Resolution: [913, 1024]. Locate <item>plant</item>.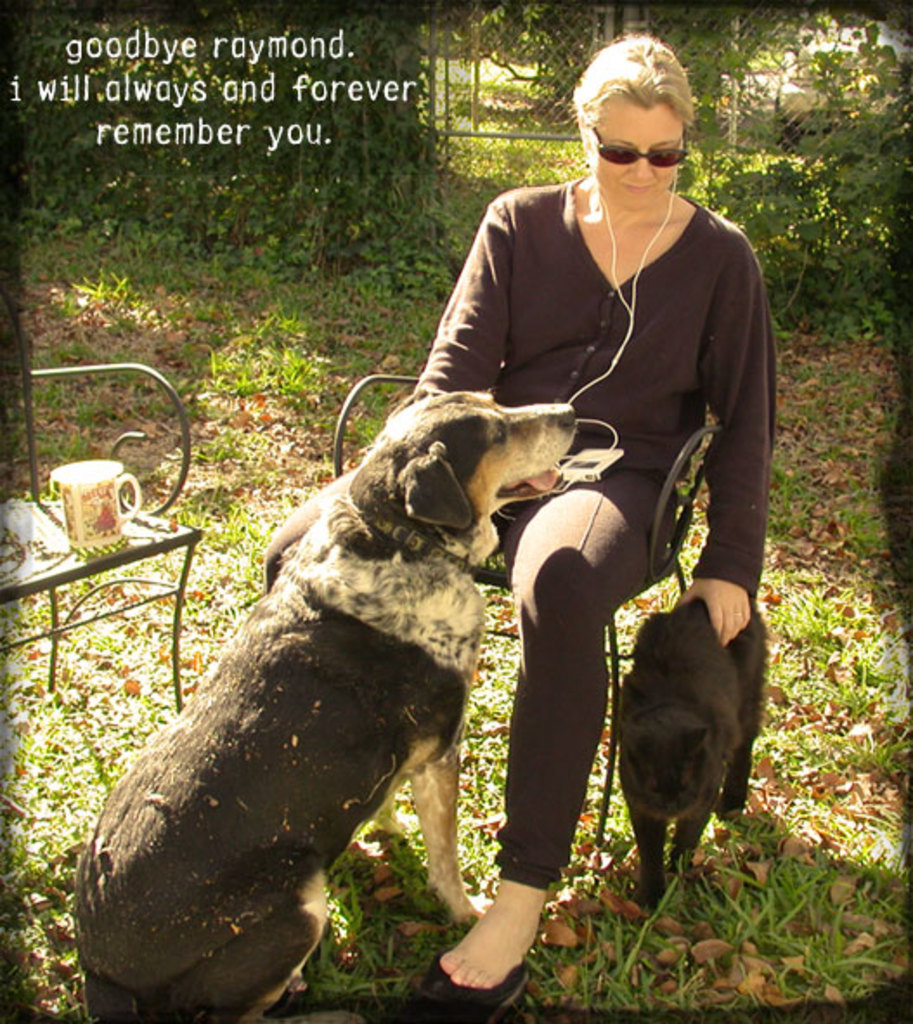
crop(703, 23, 911, 338).
